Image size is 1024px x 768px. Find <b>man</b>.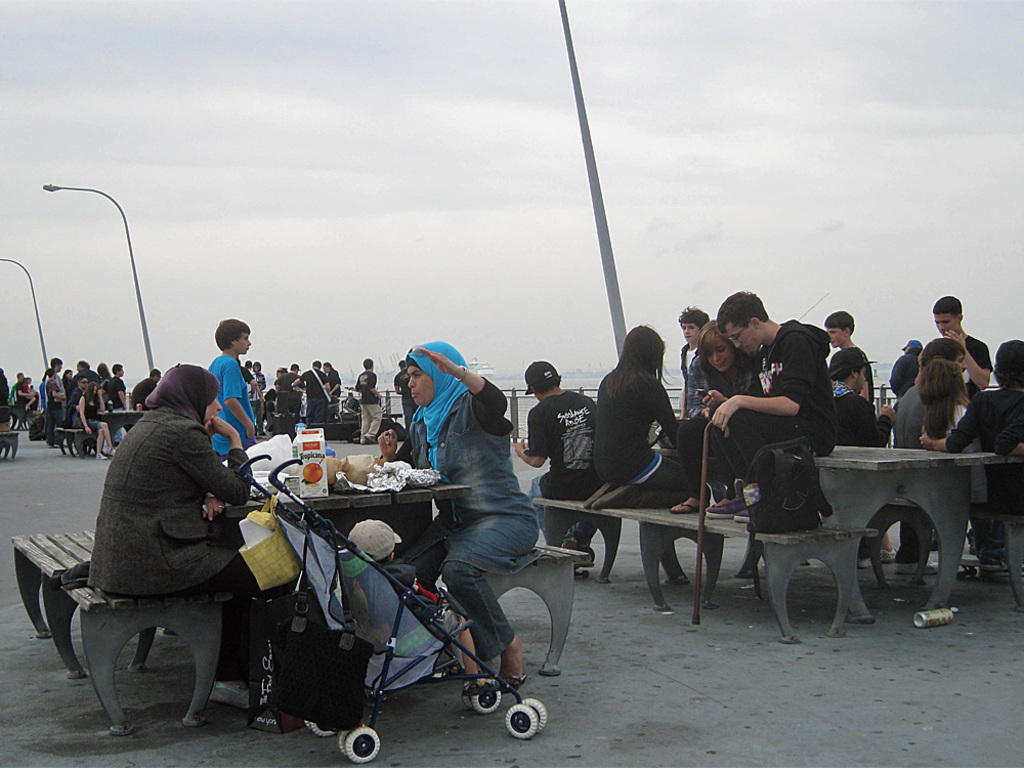
514, 364, 596, 545.
